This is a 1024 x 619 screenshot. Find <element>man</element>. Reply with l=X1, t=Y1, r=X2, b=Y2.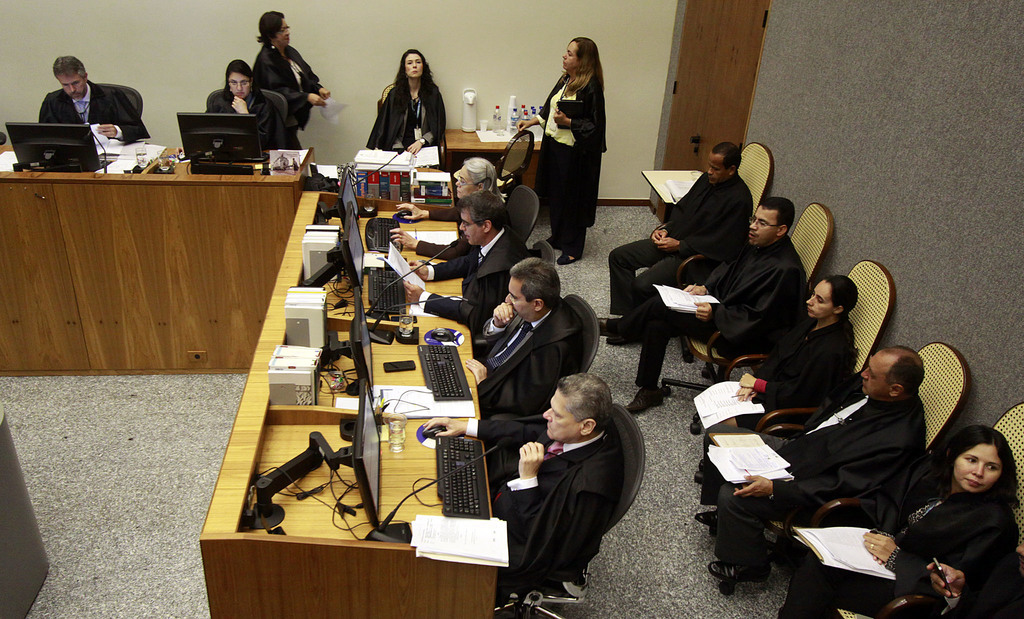
l=691, t=346, r=930, b=581.
